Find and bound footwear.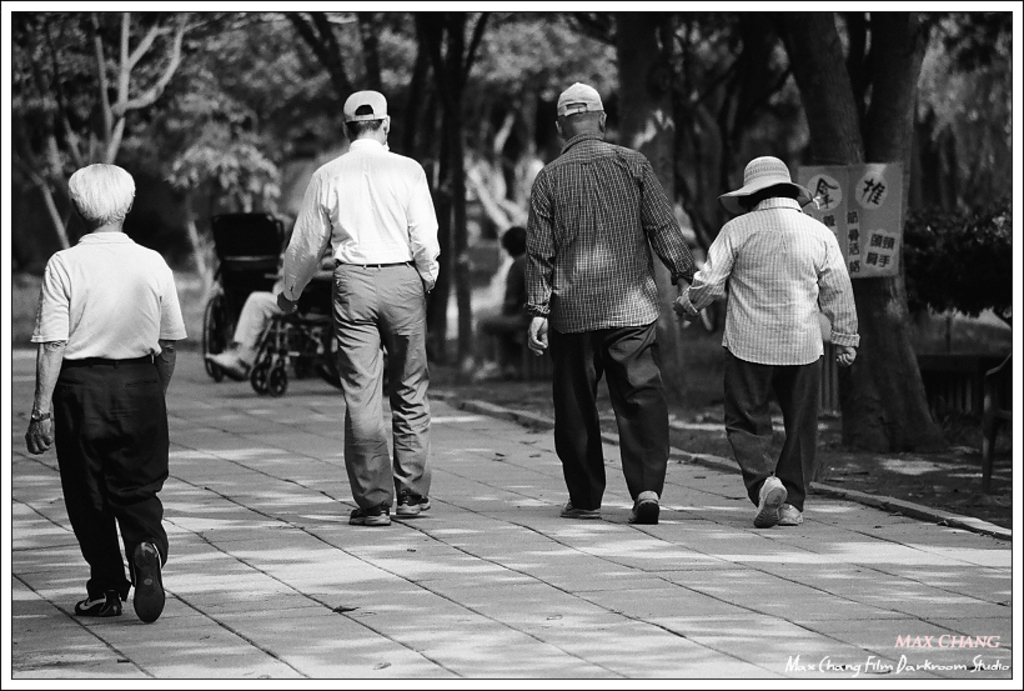
Bound: 754:474:787:531.
